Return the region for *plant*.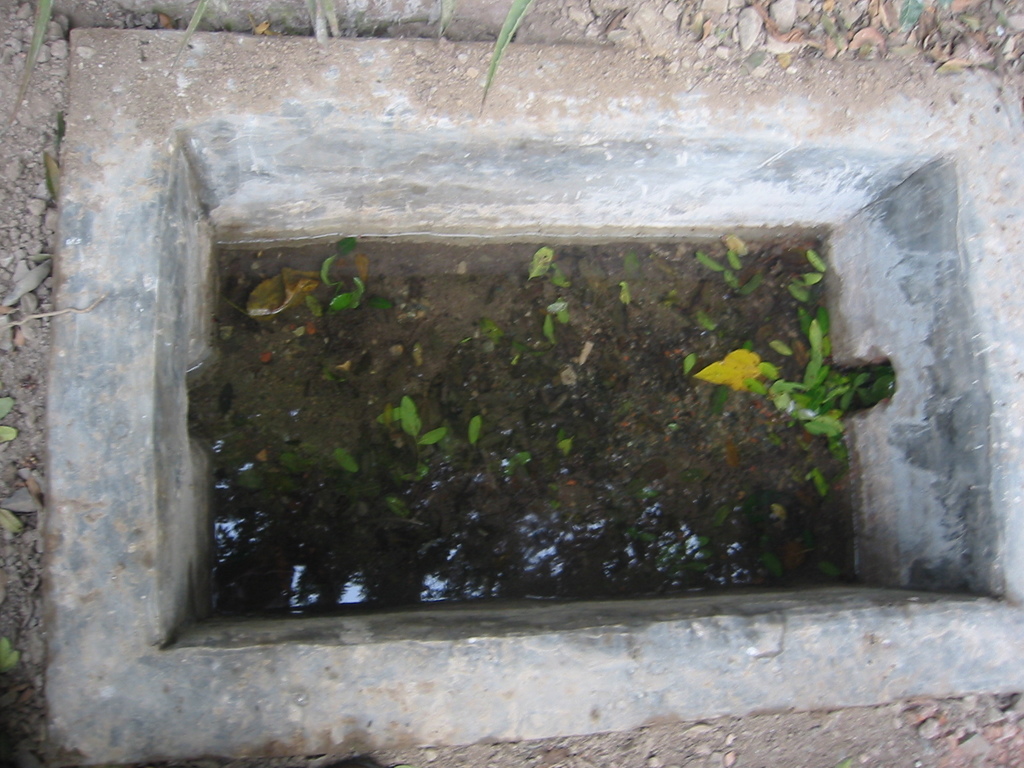
<region>0, 397, 13, 442</region>.
